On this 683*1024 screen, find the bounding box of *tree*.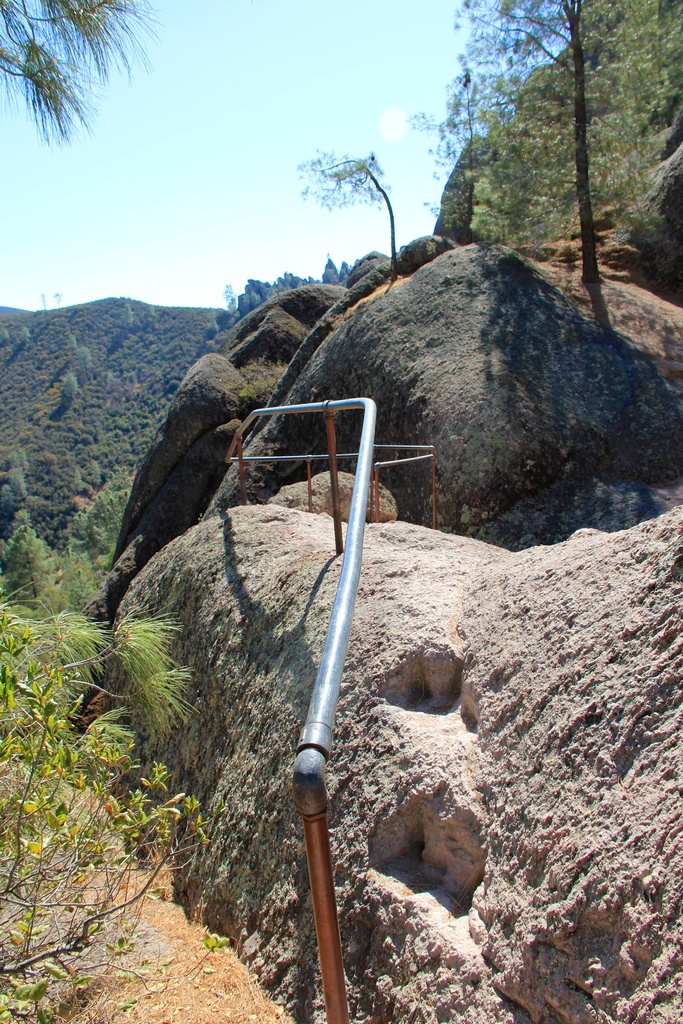
Bounding box: 0 0 174 168.
